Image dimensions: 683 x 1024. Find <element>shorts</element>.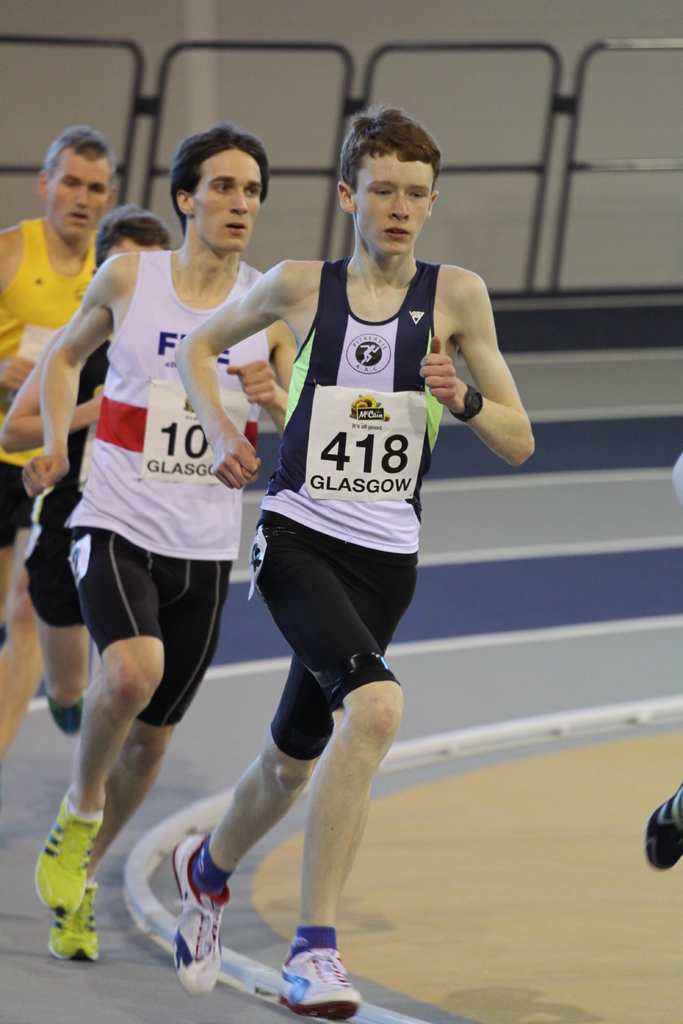
69 531 231 726.
